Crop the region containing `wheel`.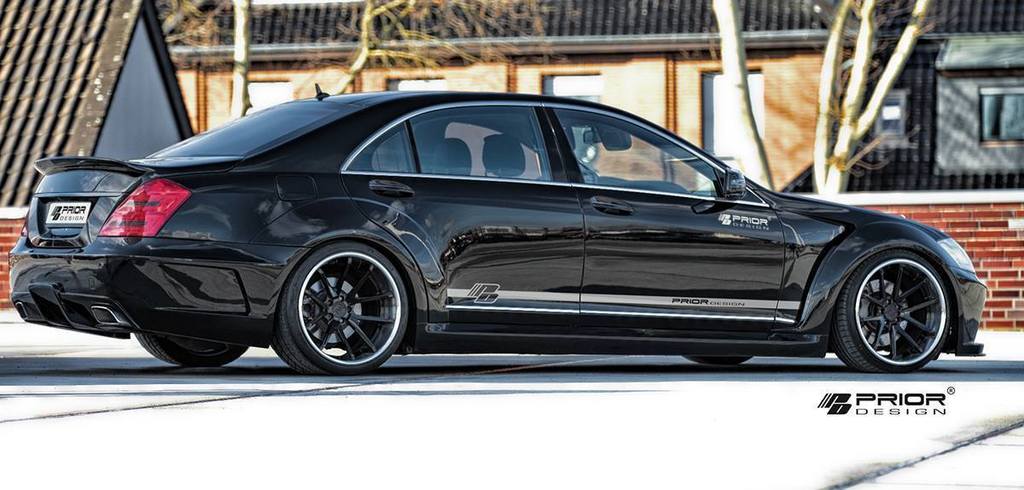
Crop region: detection(681, 355, 753, 368).
